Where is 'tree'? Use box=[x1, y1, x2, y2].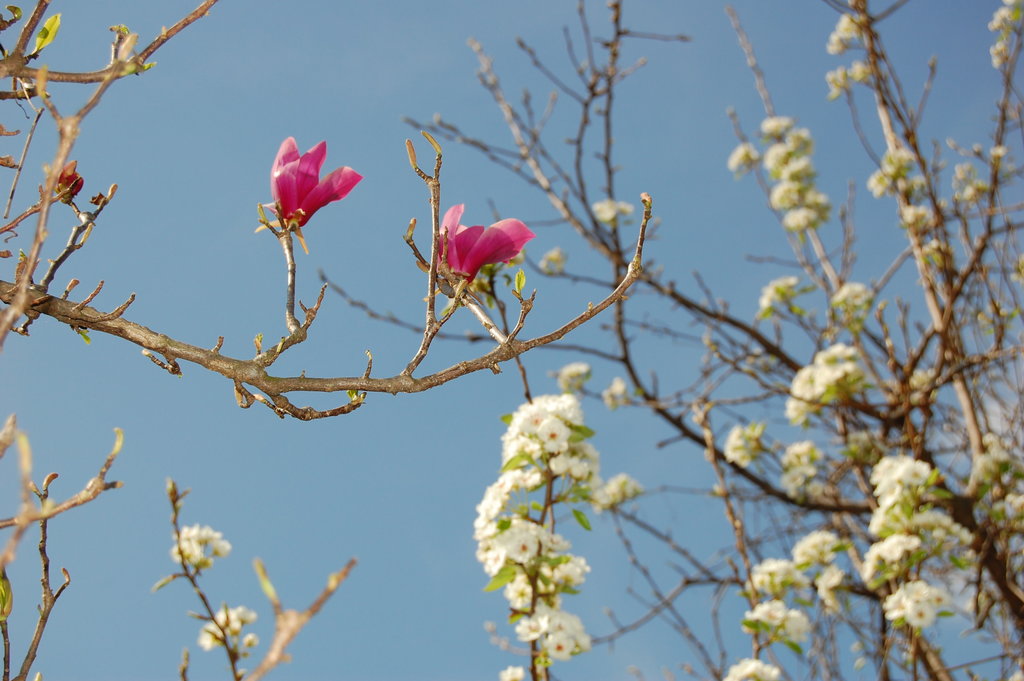
box=[0, 0, 659, 680].
